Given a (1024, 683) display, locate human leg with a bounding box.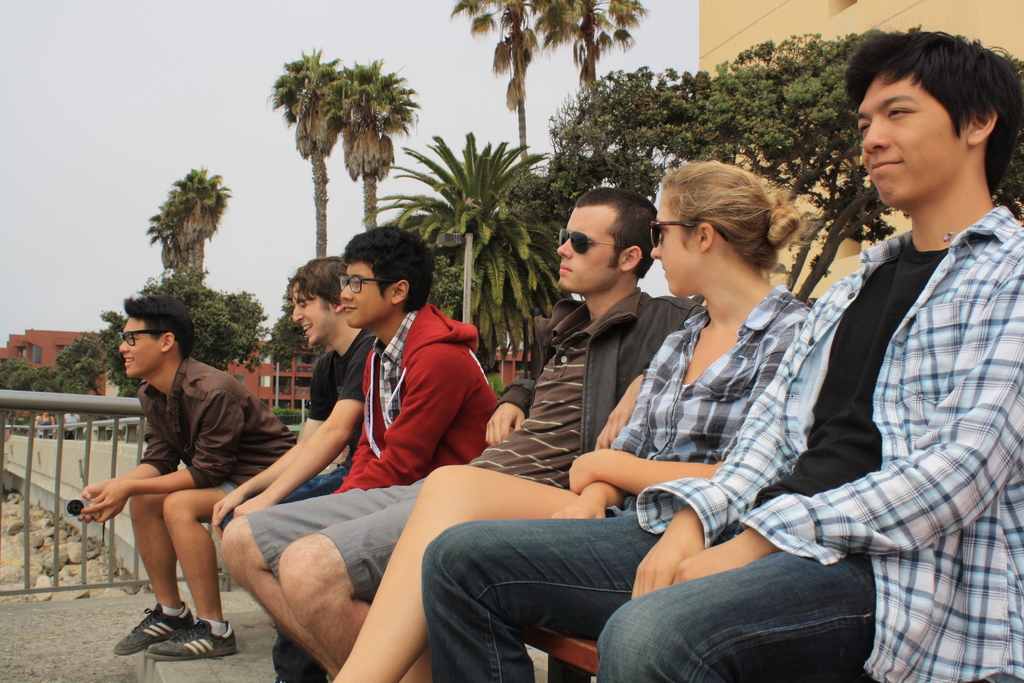
Located: x1=116 y1=497 x2=181 y2=638.
